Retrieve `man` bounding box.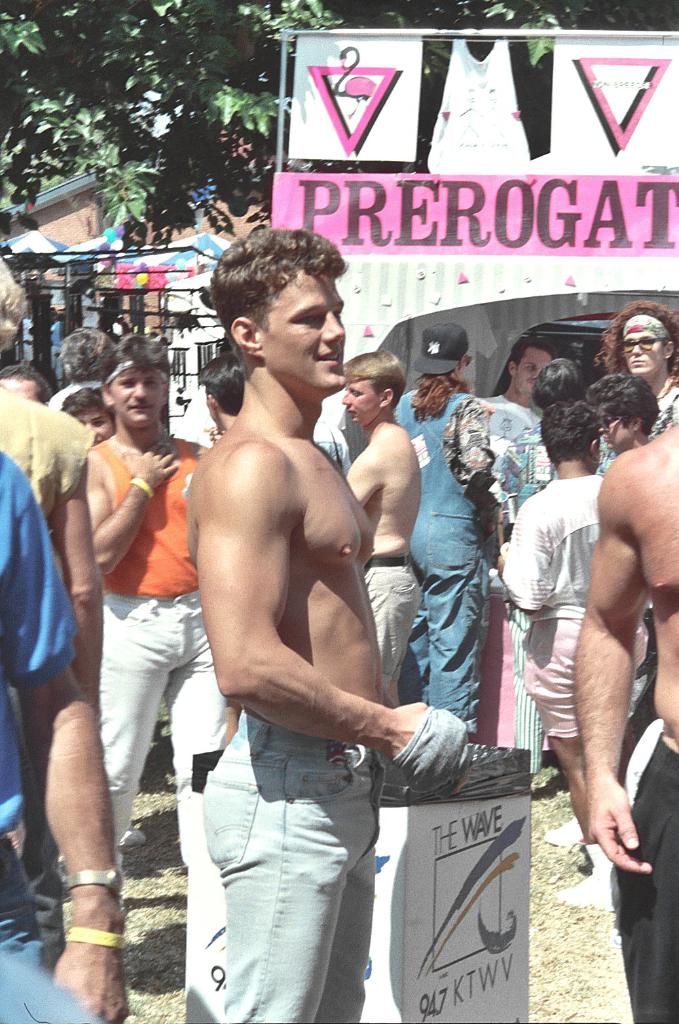
Bounding box: detection(589, 299, 678, 439).
